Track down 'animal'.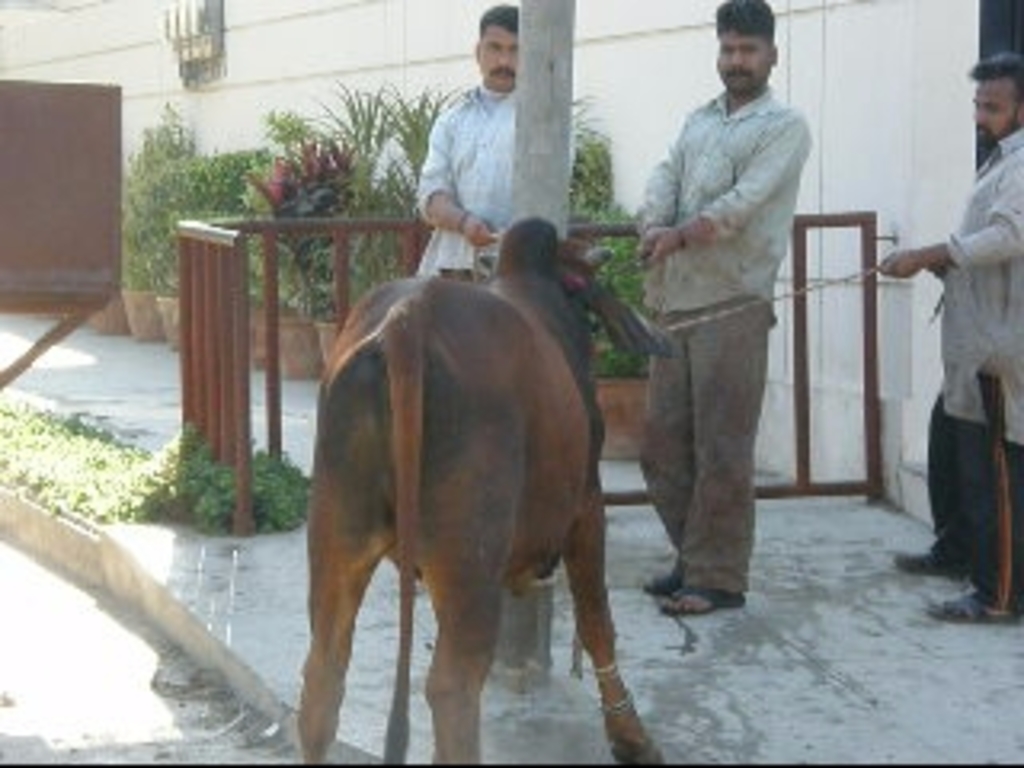
Tracked to pyautogui.locateOnScreen(294, 218, 678, 765).
